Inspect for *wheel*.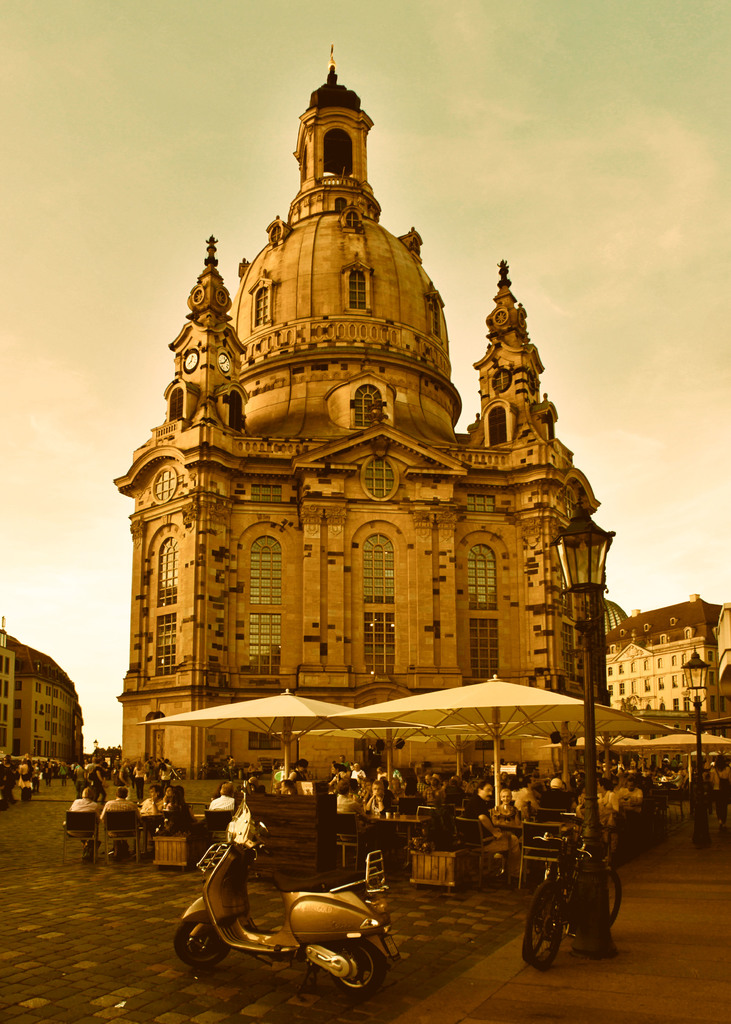
Inspection: 332,936,387,993.
